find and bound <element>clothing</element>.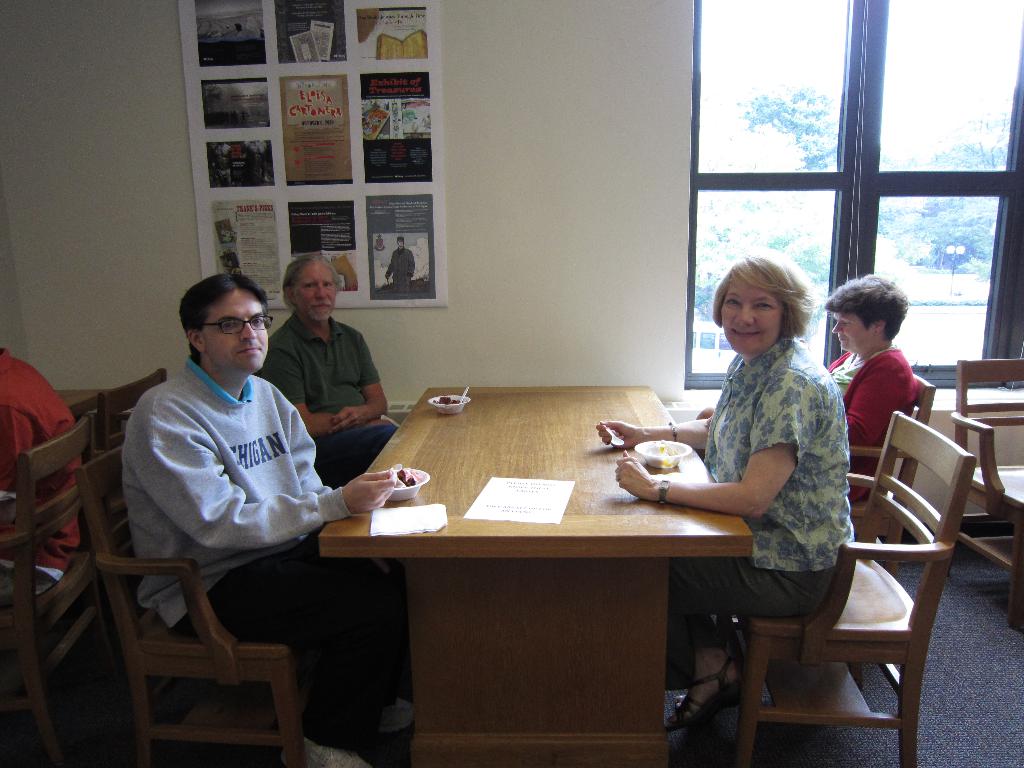
Bound: 824/344/925/503.
